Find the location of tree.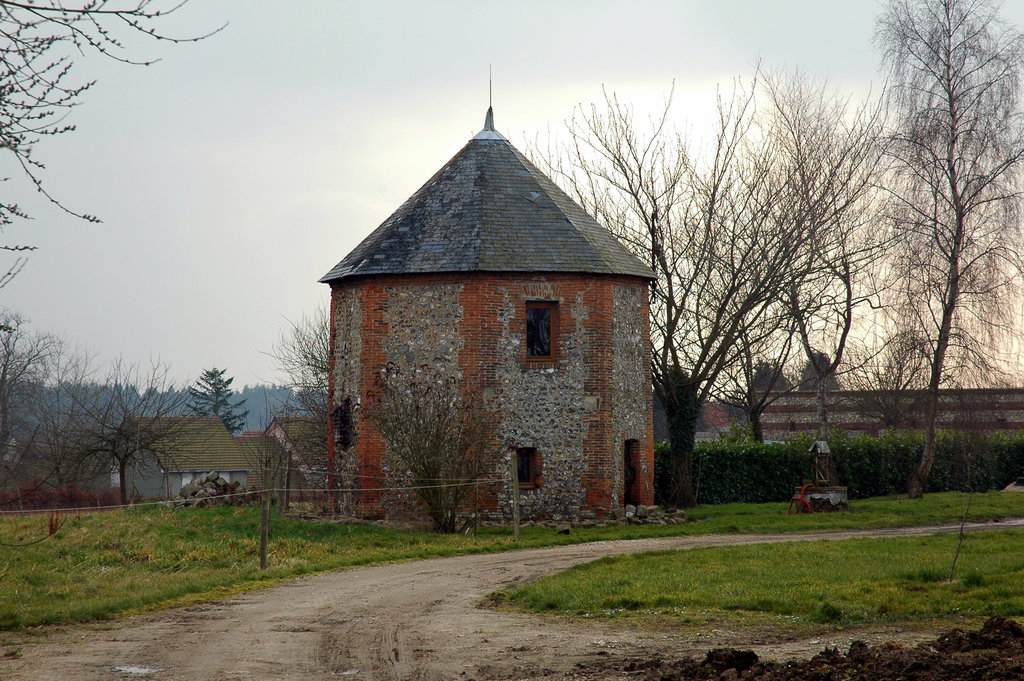
Location: [x1=353, y1=369, x2=511, y2=531].
